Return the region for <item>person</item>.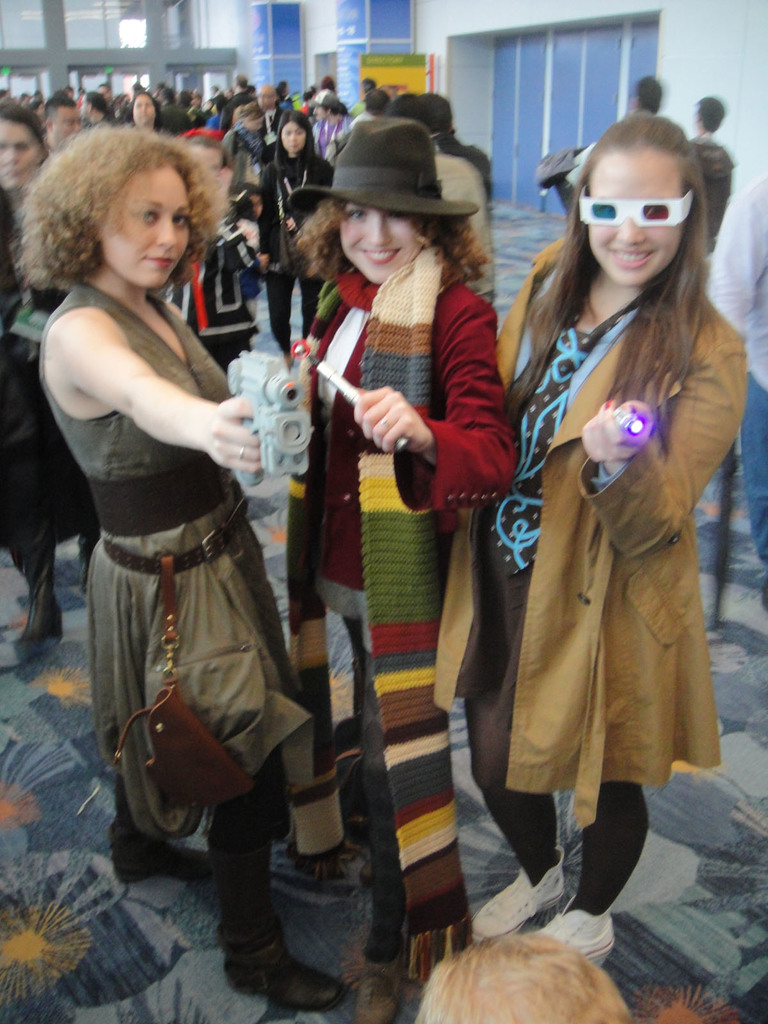
BBox(463, 106, 735, 973).
